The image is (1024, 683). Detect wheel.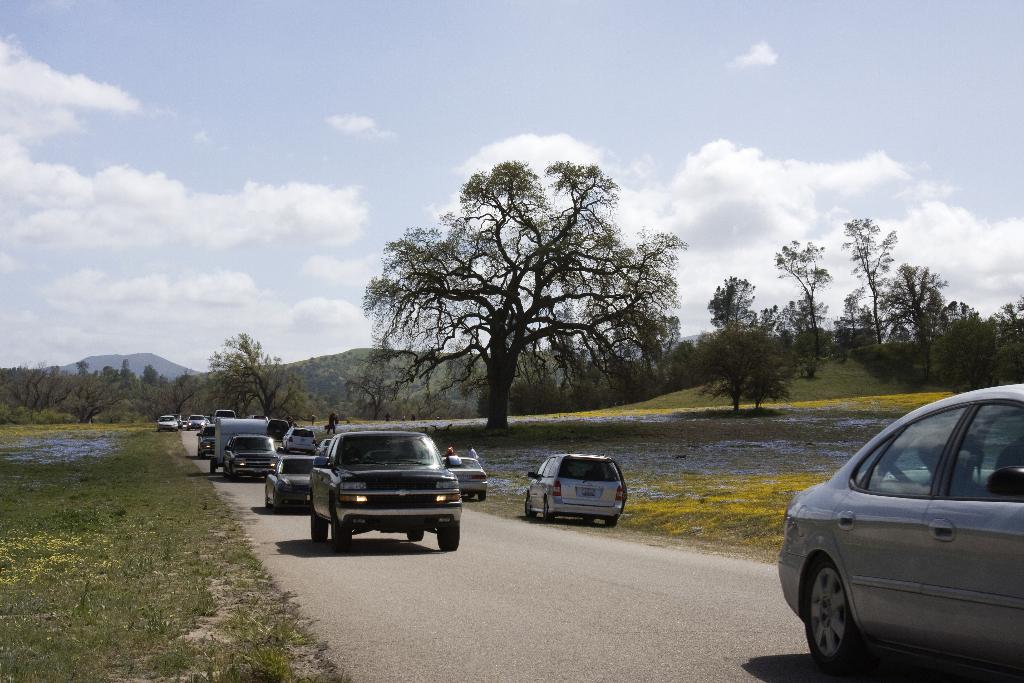
Detection: [left=433, top=526, right=461, bottom=552].
